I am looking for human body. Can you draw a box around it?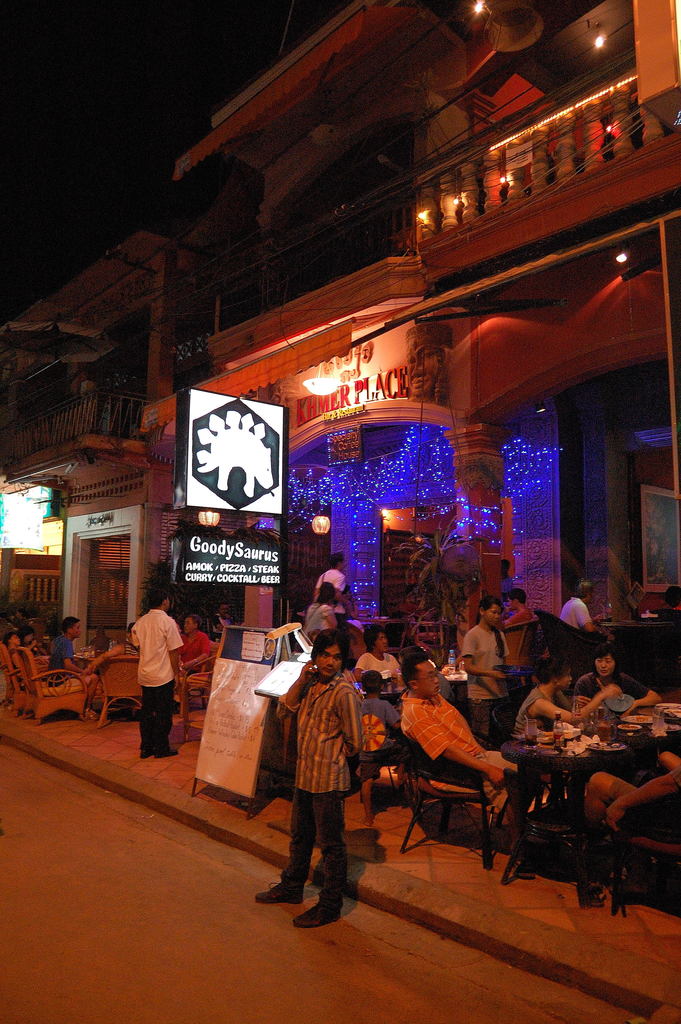
Sure, the bounding box is box=[1, 629, 40, 666].
